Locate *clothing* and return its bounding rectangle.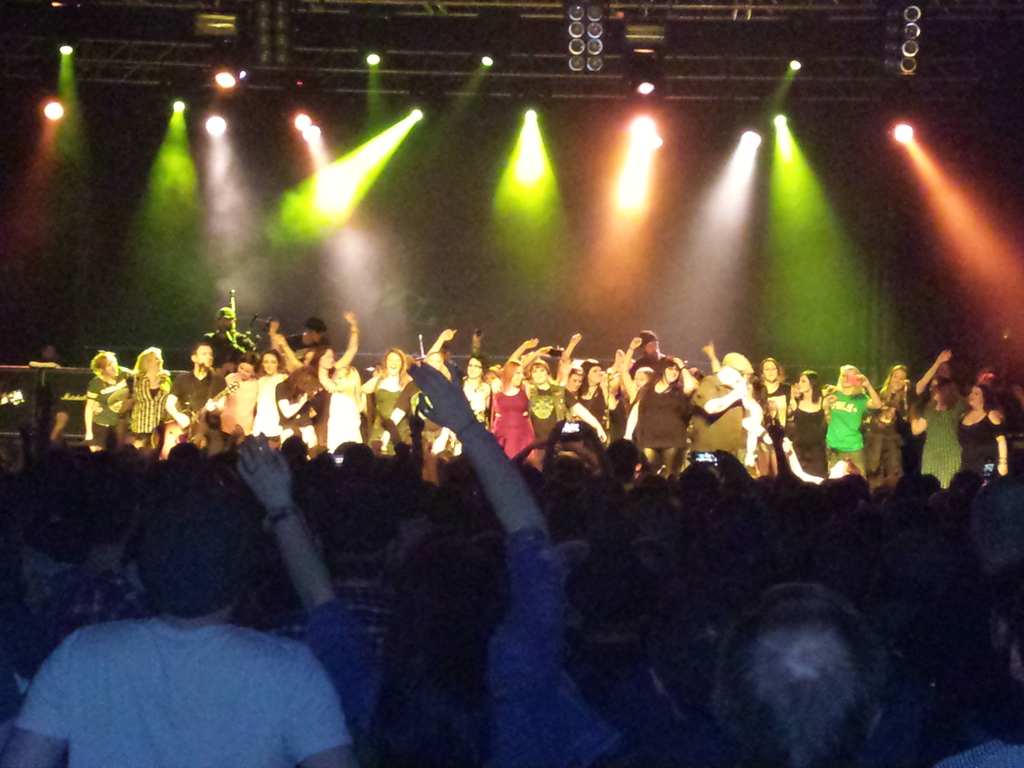
<box>167,374,230,451</box>.
